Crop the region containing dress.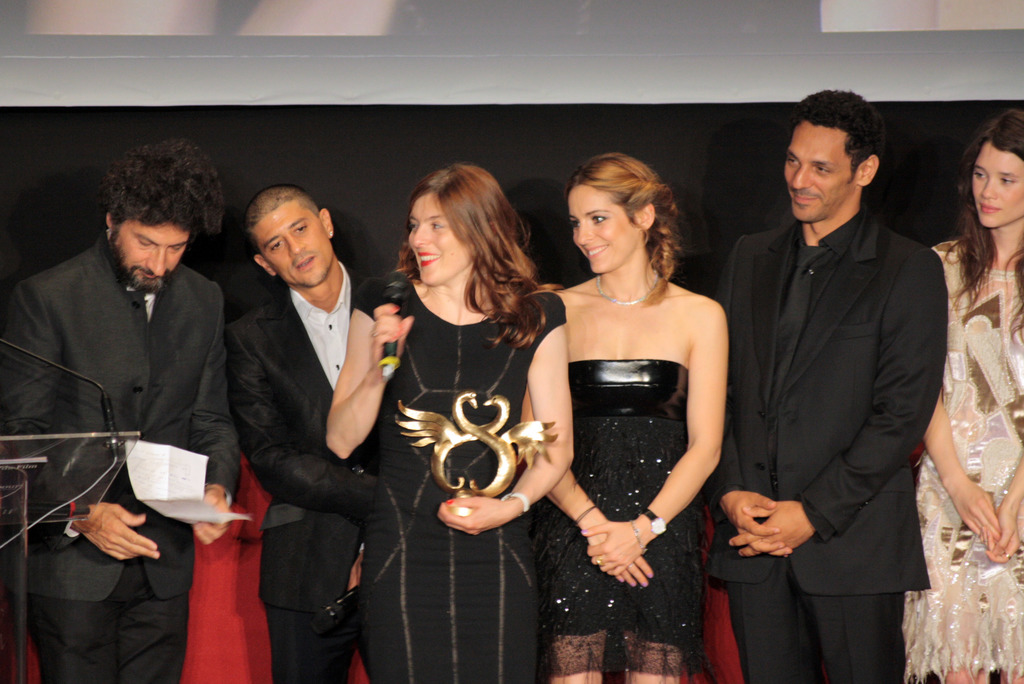
Crop region: [540, 360, 715, 680].
